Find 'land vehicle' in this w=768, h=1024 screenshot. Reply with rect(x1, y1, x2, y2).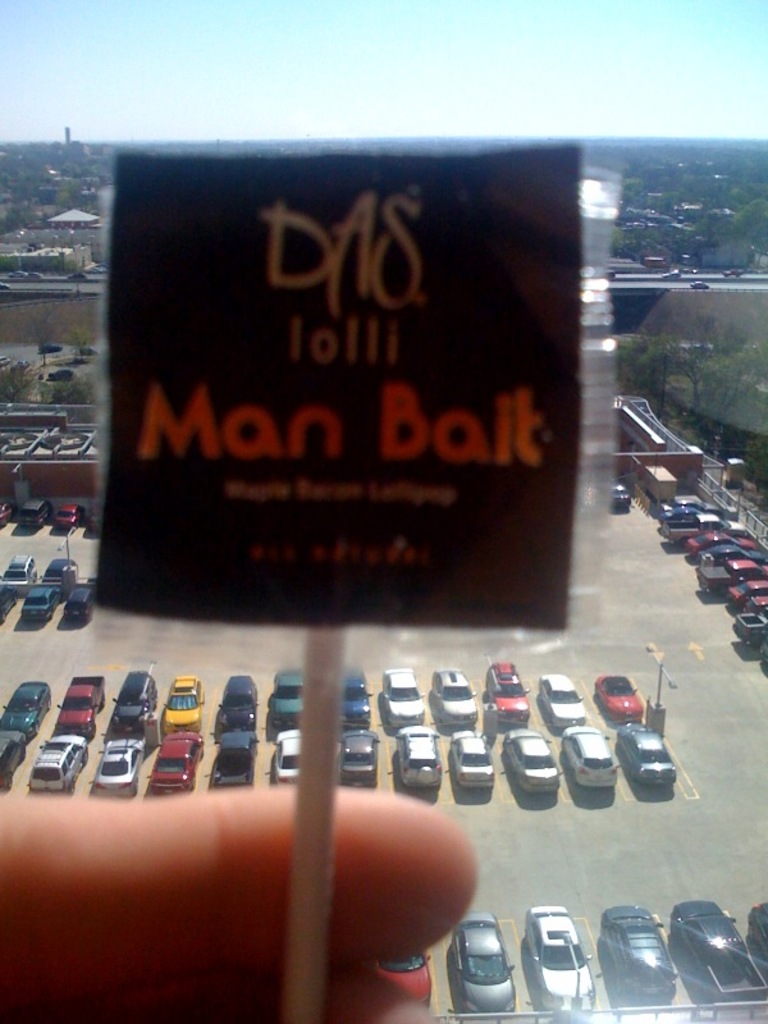
rect(54, 500, 84, 532).
